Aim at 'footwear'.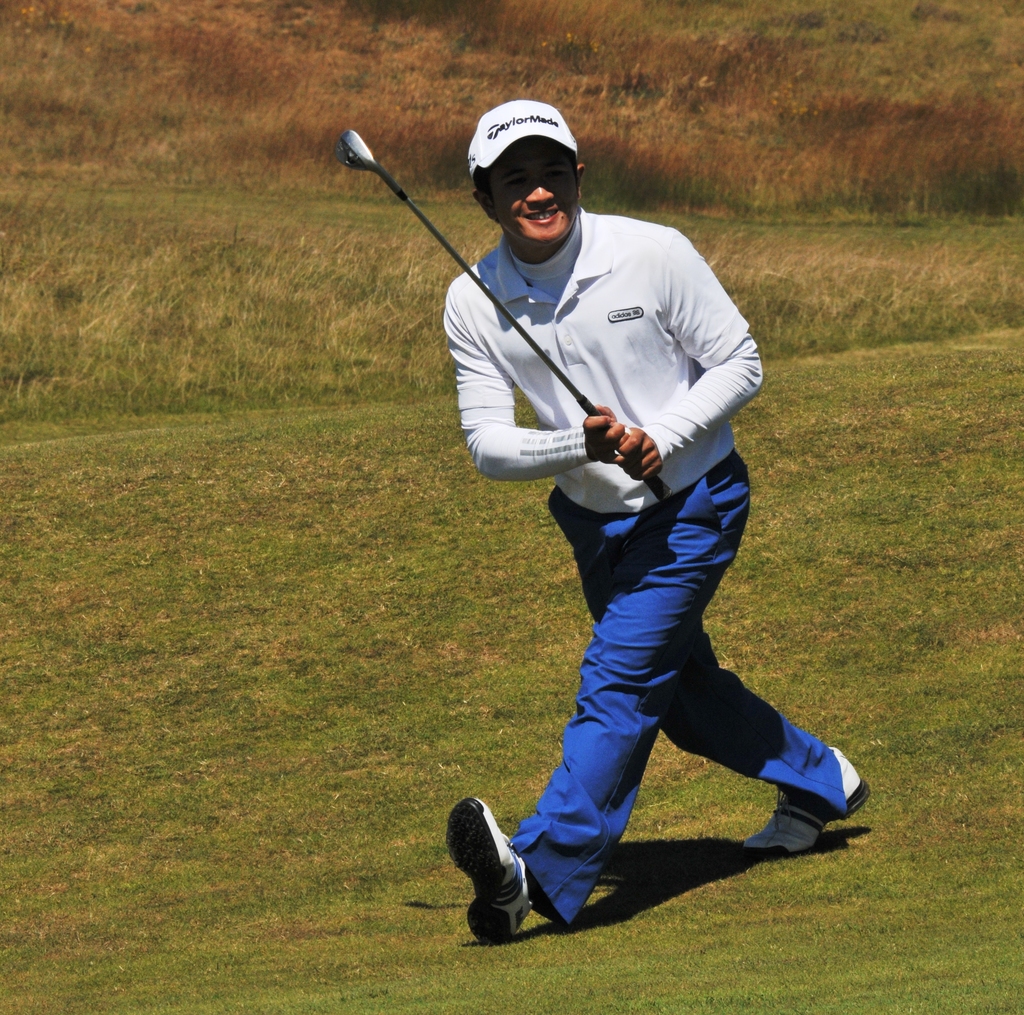
Aimed at x1=453 y1=820 x2=570 y2=949.
